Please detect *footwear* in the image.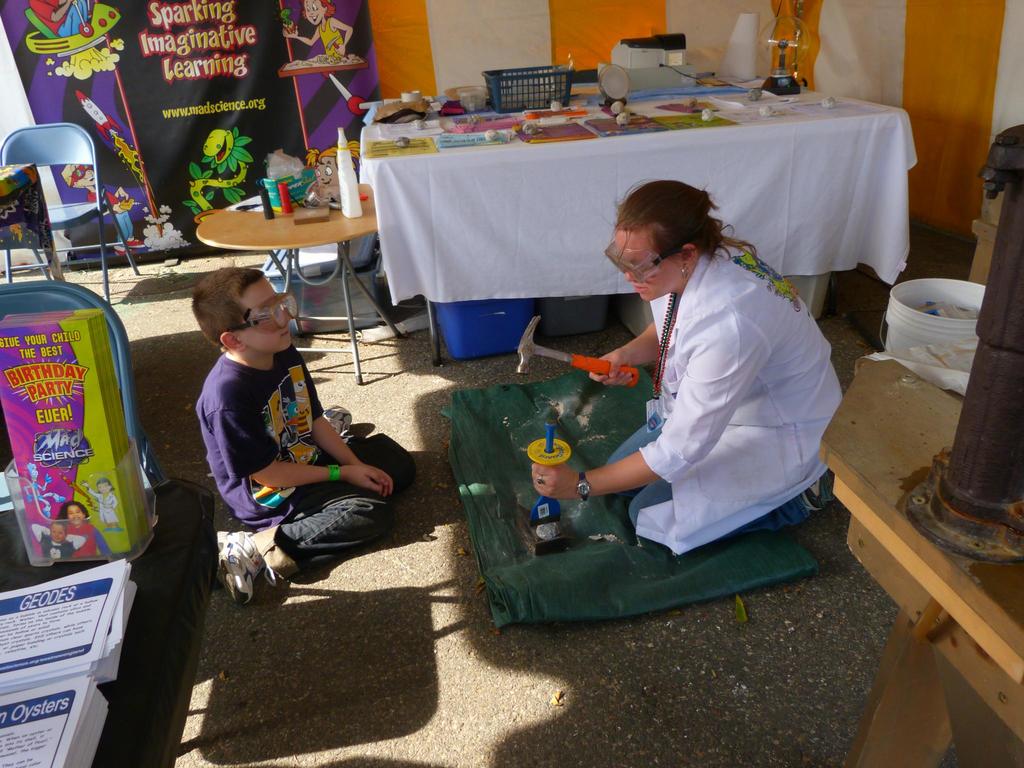
[207,540,286,605].
